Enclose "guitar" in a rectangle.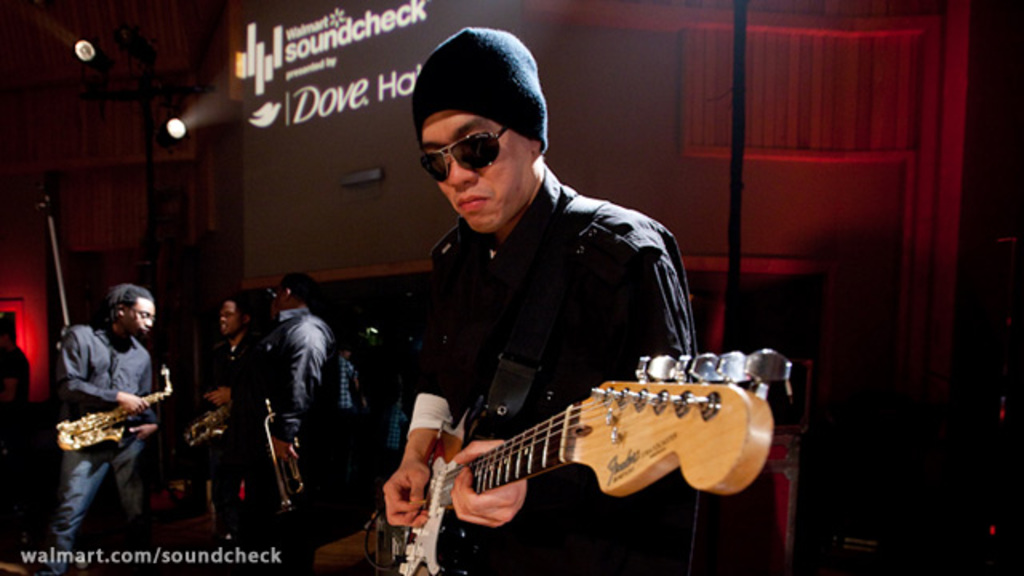
crop(397, 333, 790, 555).
